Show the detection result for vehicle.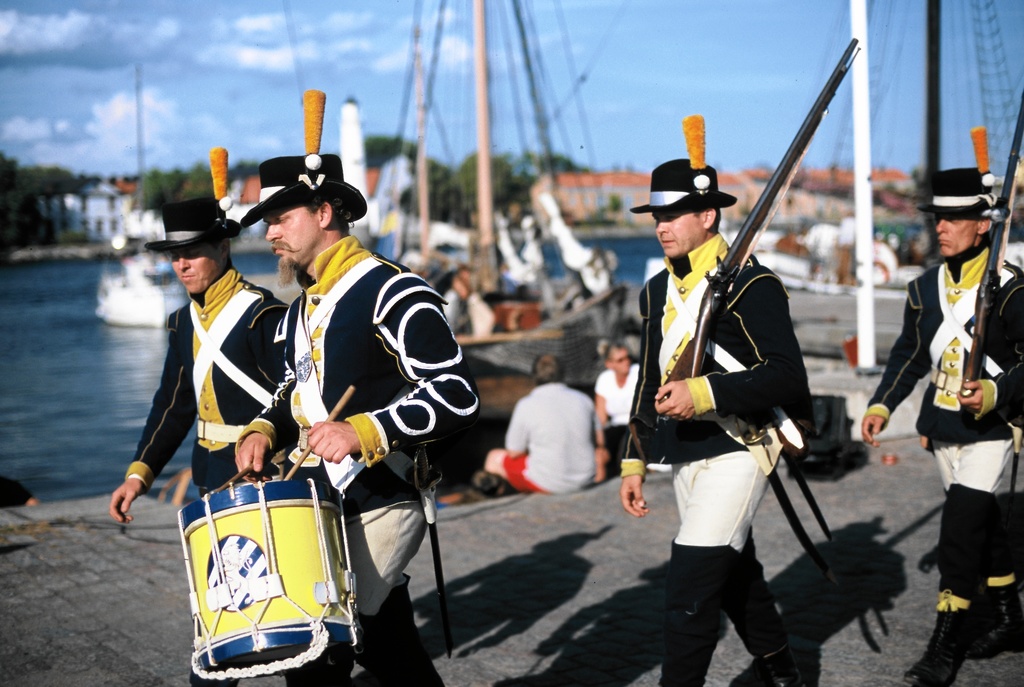
724:15:935:297.
